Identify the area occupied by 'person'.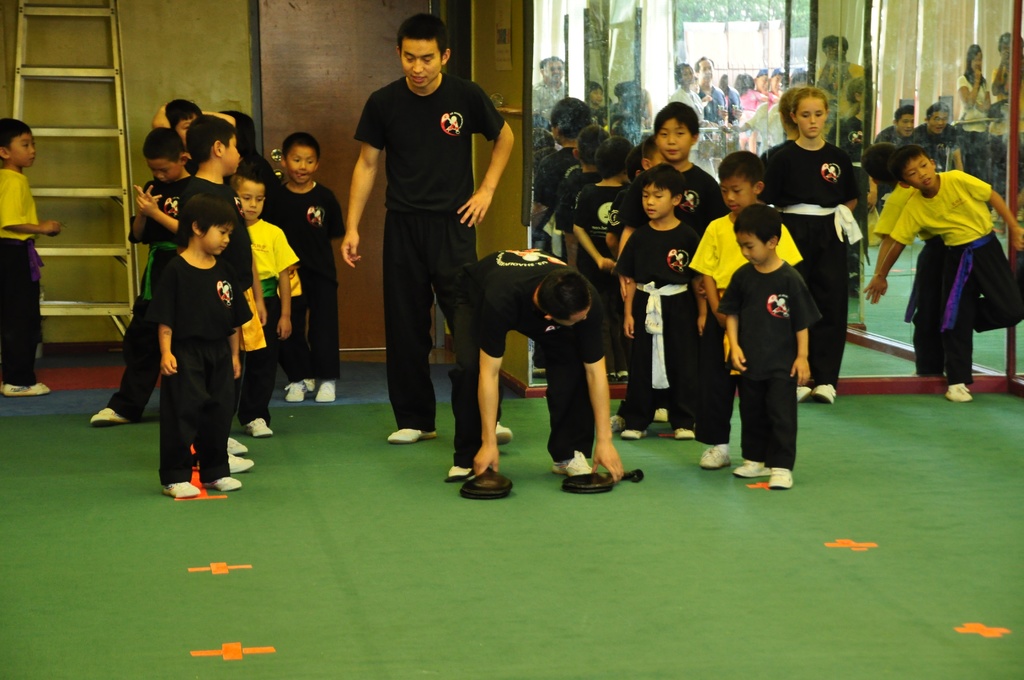
Area: [x1=78, y1=124, x2=194, y2=427].
